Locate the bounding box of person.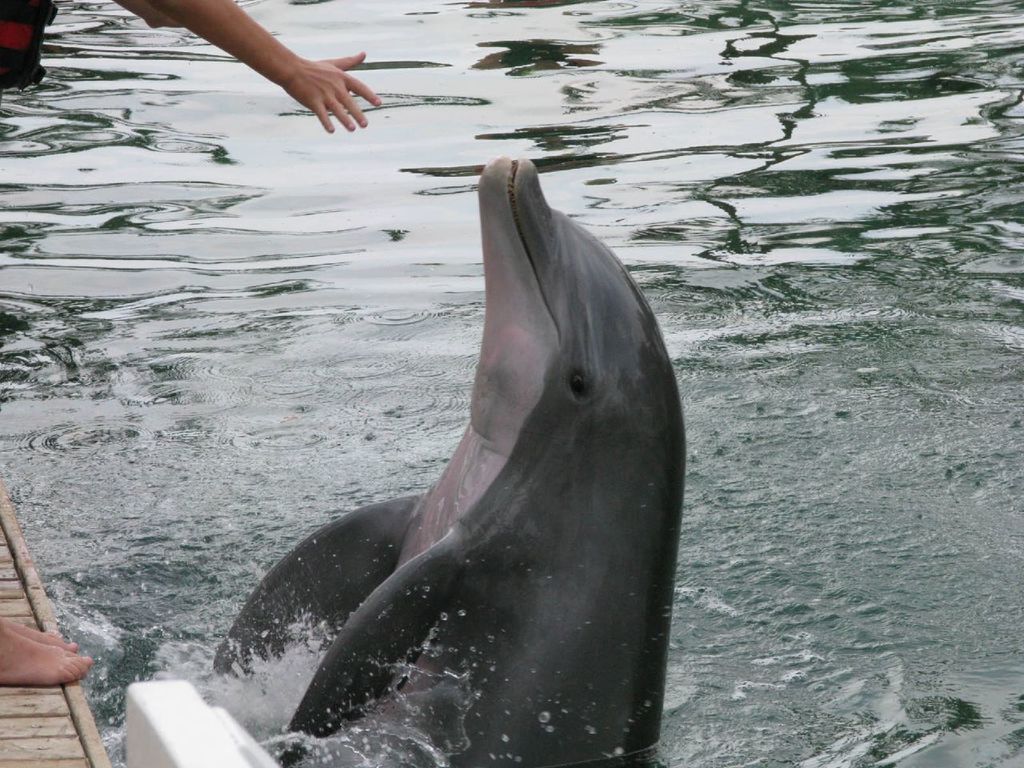
Bounding box: pyautogui.locateOnScreen(0, 0, 382, 686).
